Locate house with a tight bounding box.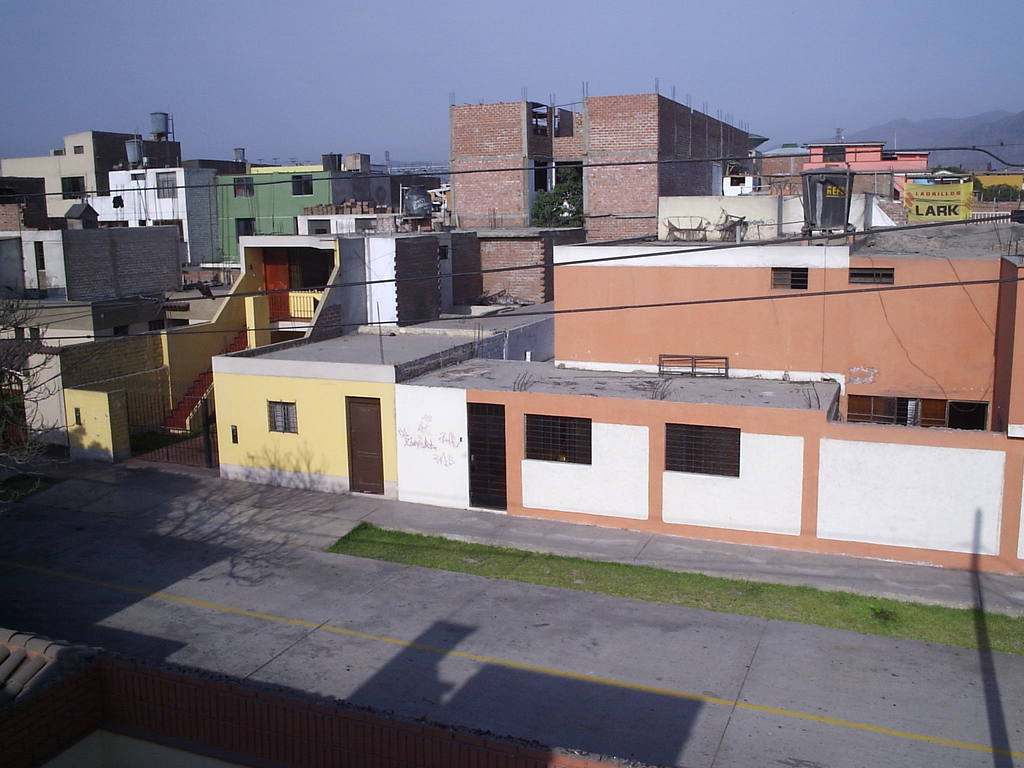
bbox=[392, 351, 1023, 568].
